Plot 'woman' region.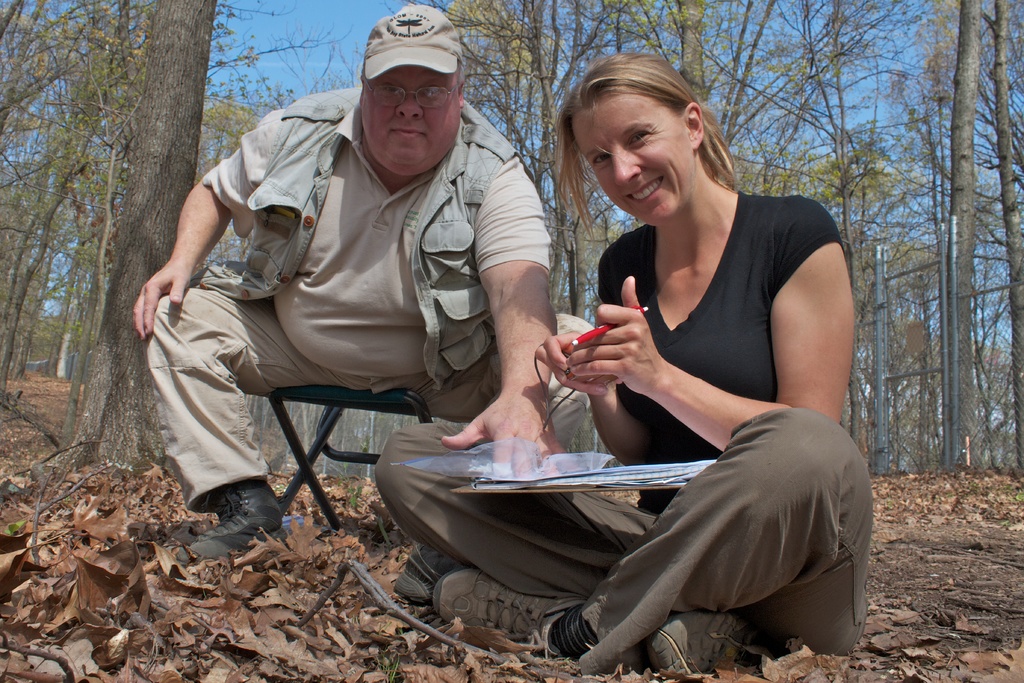
Plotted at select_region(346, 76, 855, 648).
